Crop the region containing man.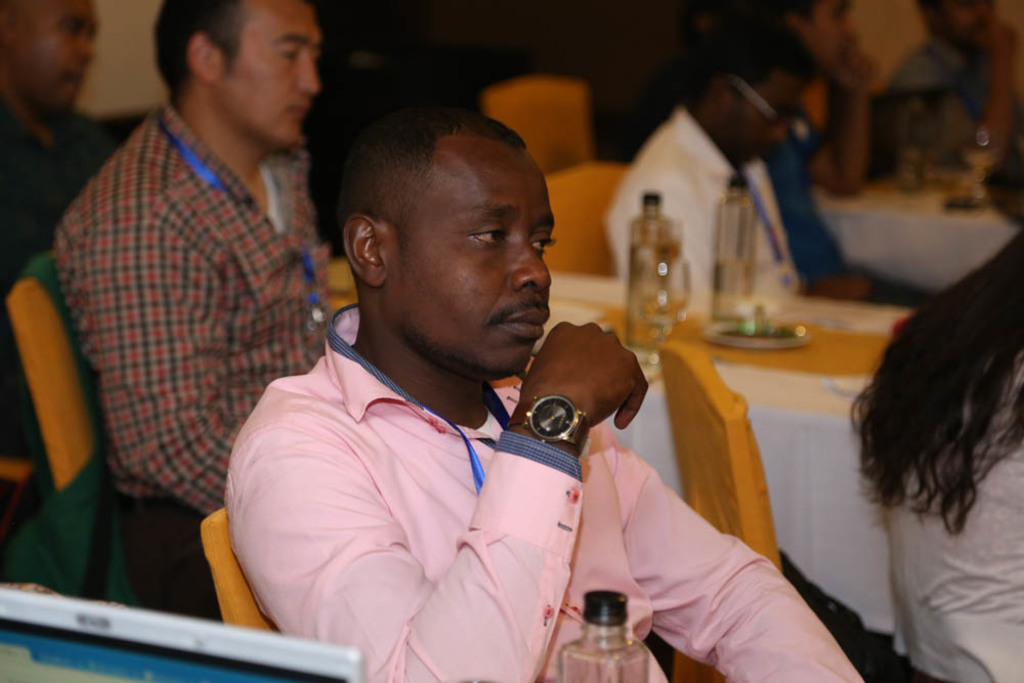
Crop region: select_region(597, 15, 809, 296).
